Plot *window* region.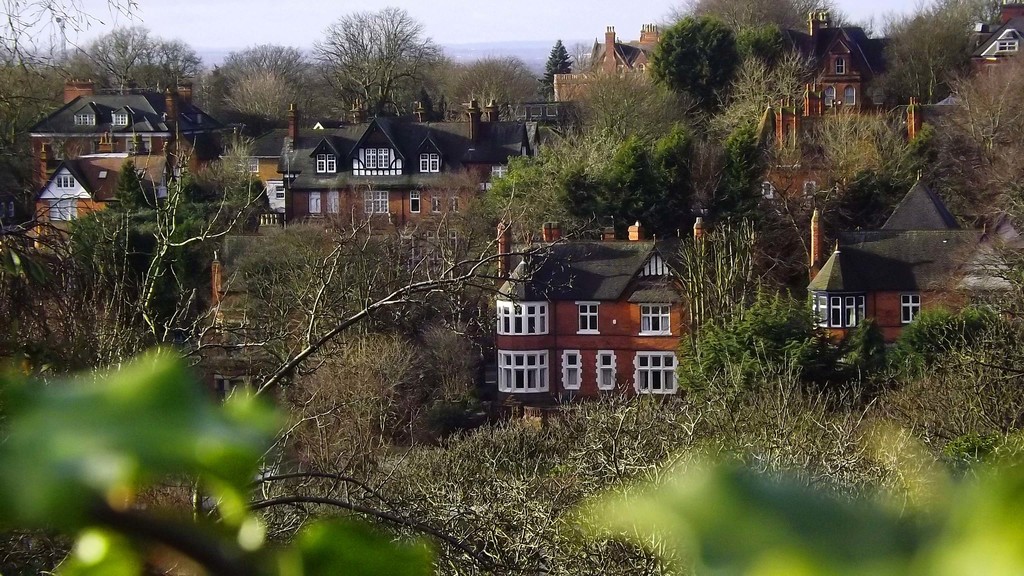
Plotted at crop(598, 348, 620, 390).
